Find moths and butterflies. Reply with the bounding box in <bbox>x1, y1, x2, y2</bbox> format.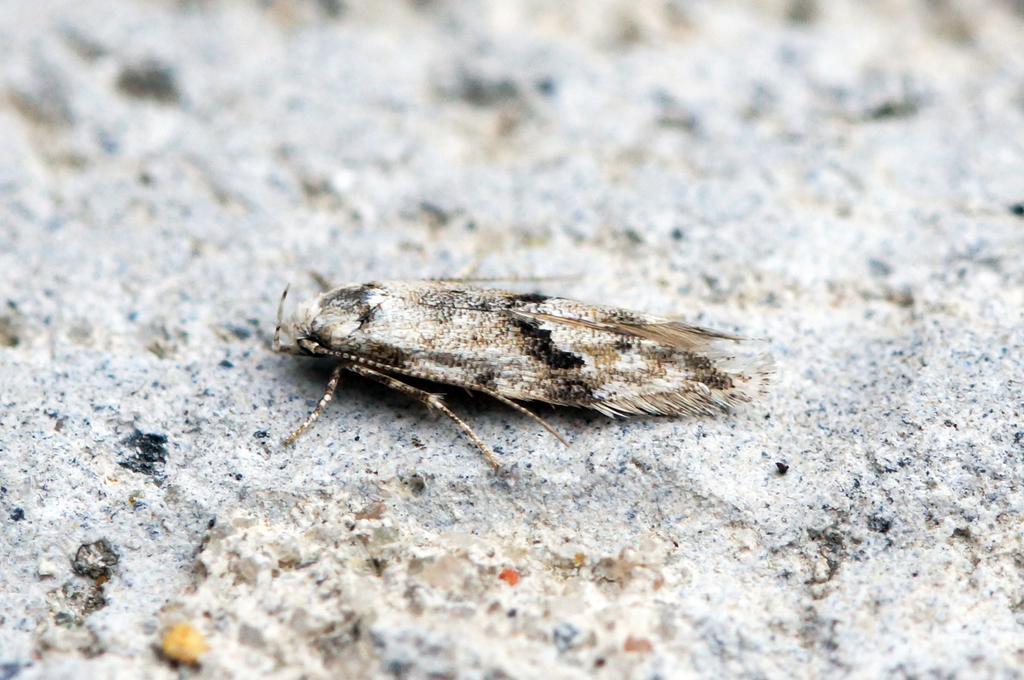
<bbox>272, 272, 779, 486</bbox>.
